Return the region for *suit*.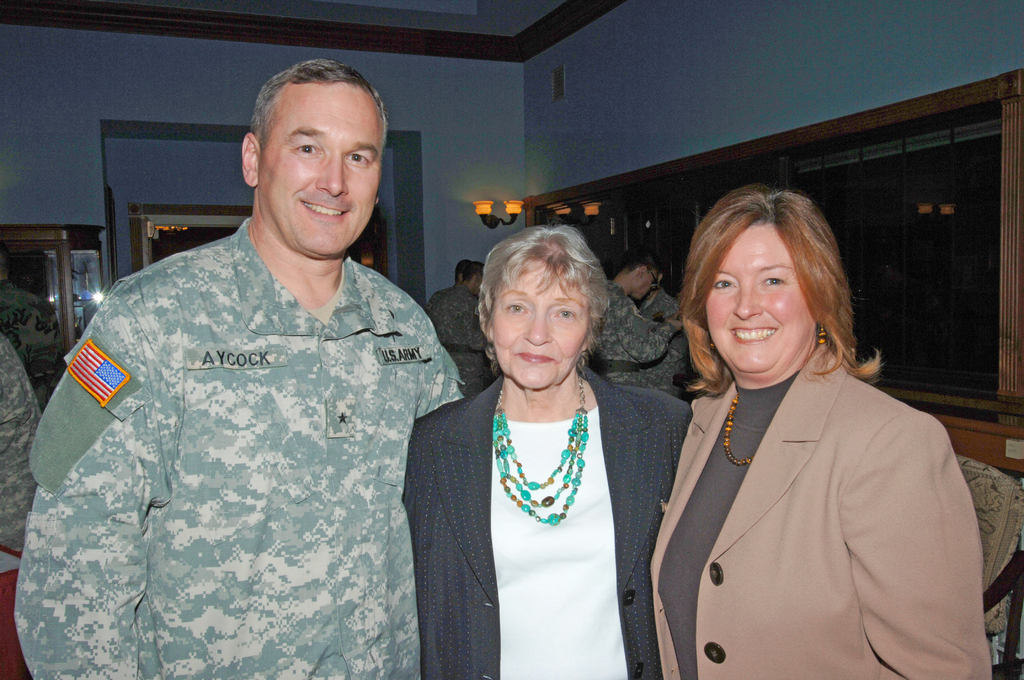
<region>635, 279, 996, 679</region>.
